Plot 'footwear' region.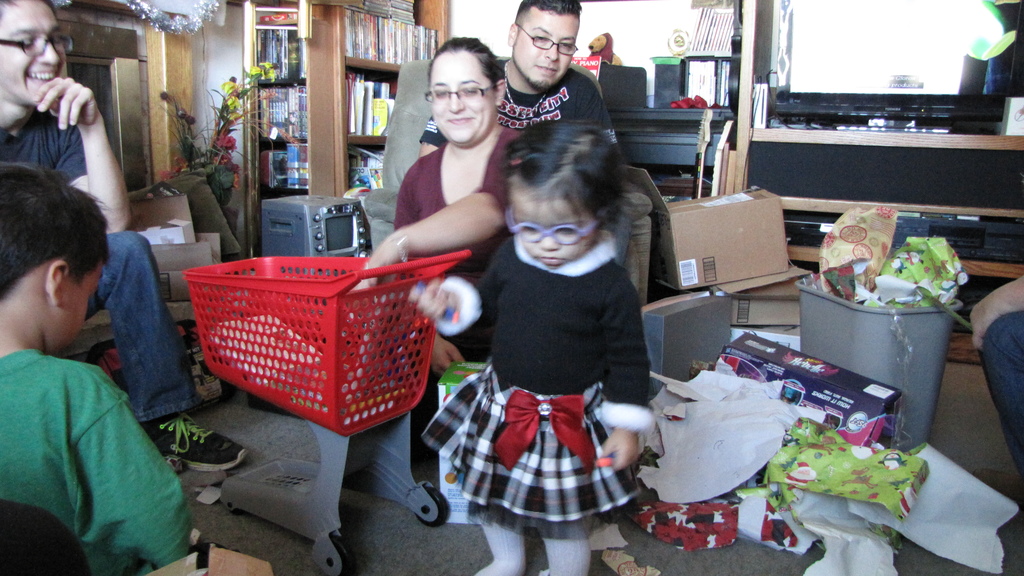
Plotted at {"x1": 140, "y1": 412, "x2": 247, "y2": 472}.
